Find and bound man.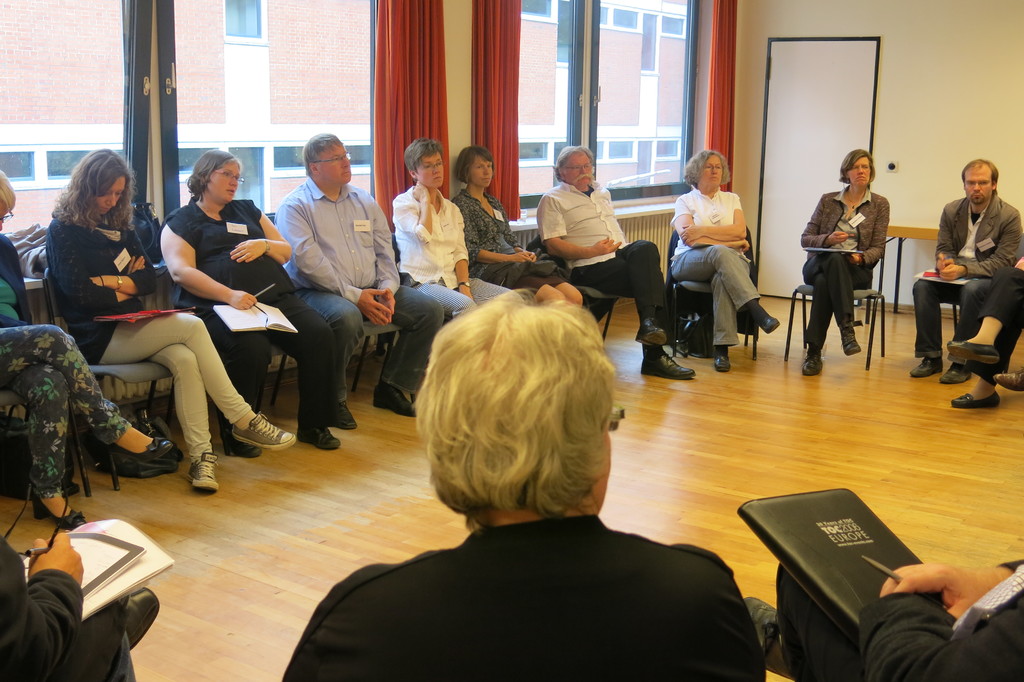
Bound: l=536, t=145, r=697, b=381.
